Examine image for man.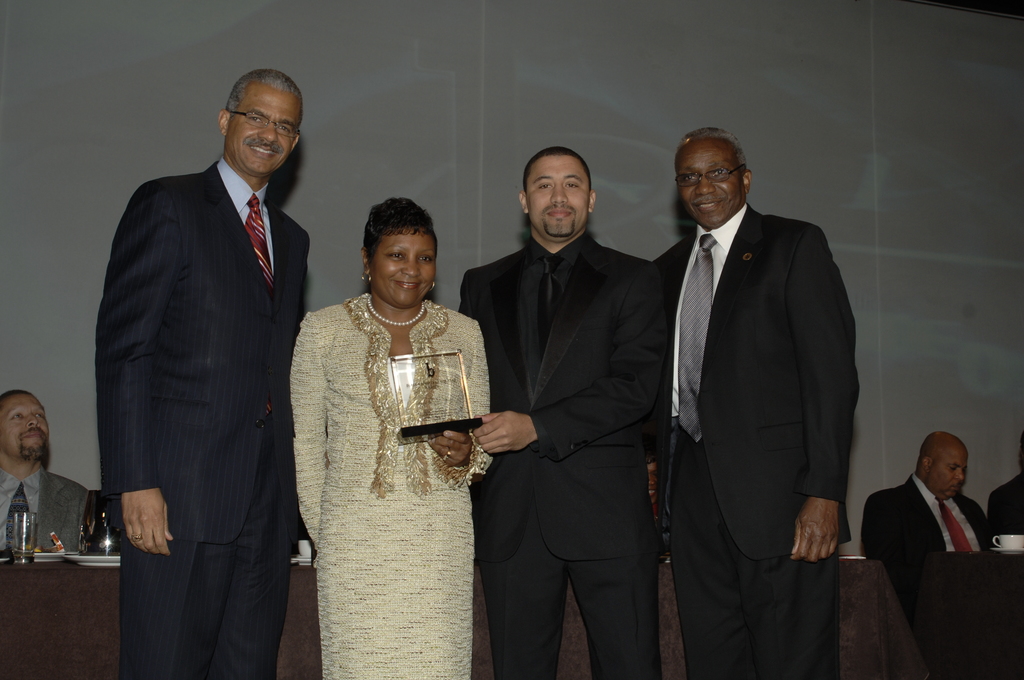
Examination result: [868, 435, 1009, 592].
